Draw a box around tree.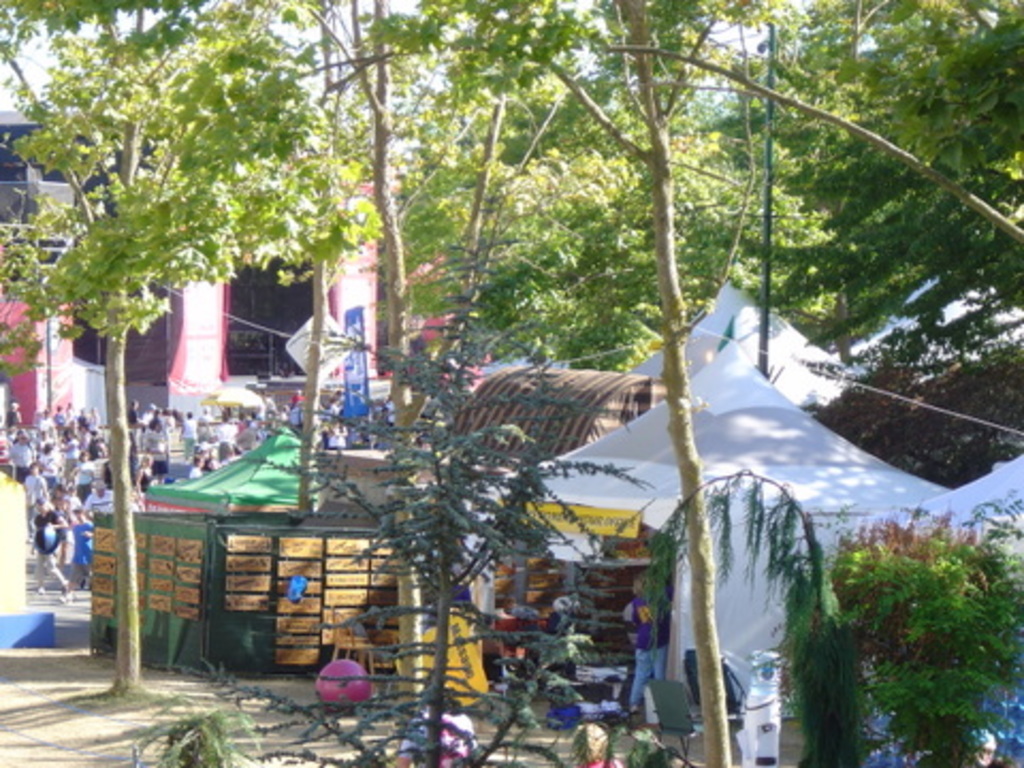
x1=403 y1=0 x2=779 y2=378.
